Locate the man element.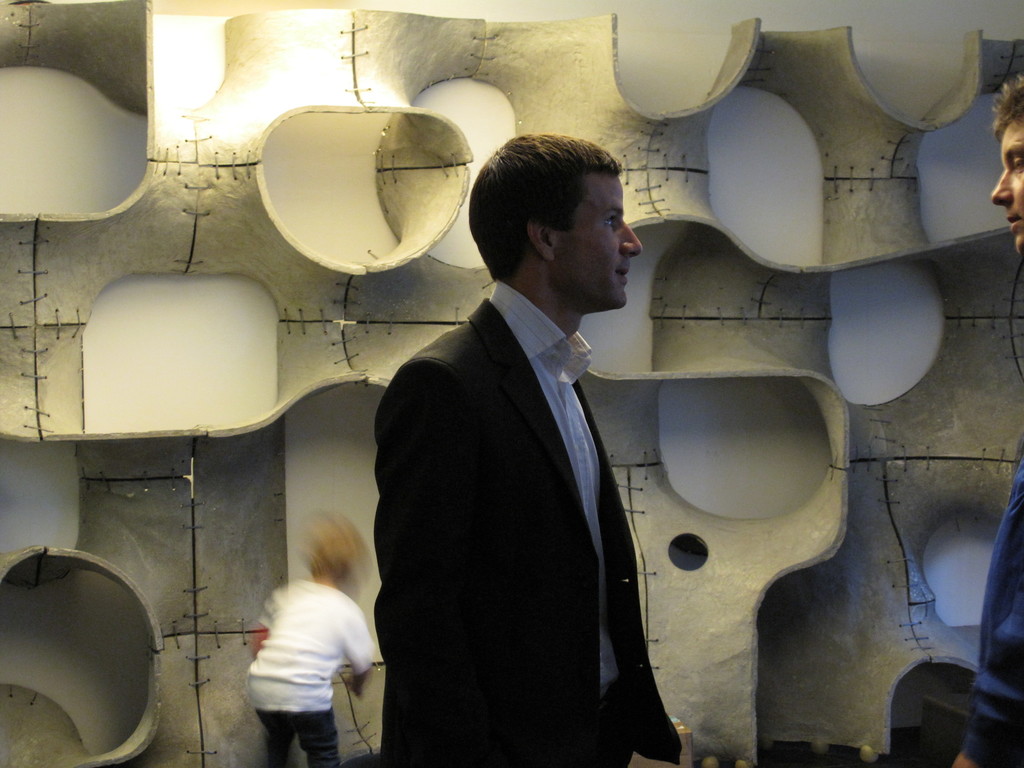
Element bbox: left=356, top=131, right=689, bottom=755.
